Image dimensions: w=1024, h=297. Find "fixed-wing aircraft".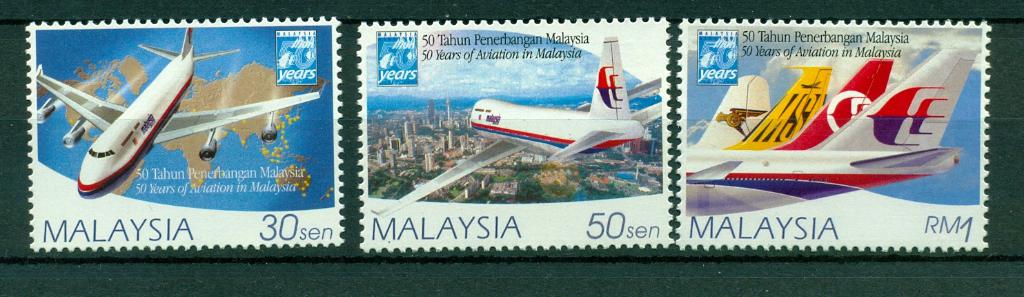
[725, 62, 831, 156].
